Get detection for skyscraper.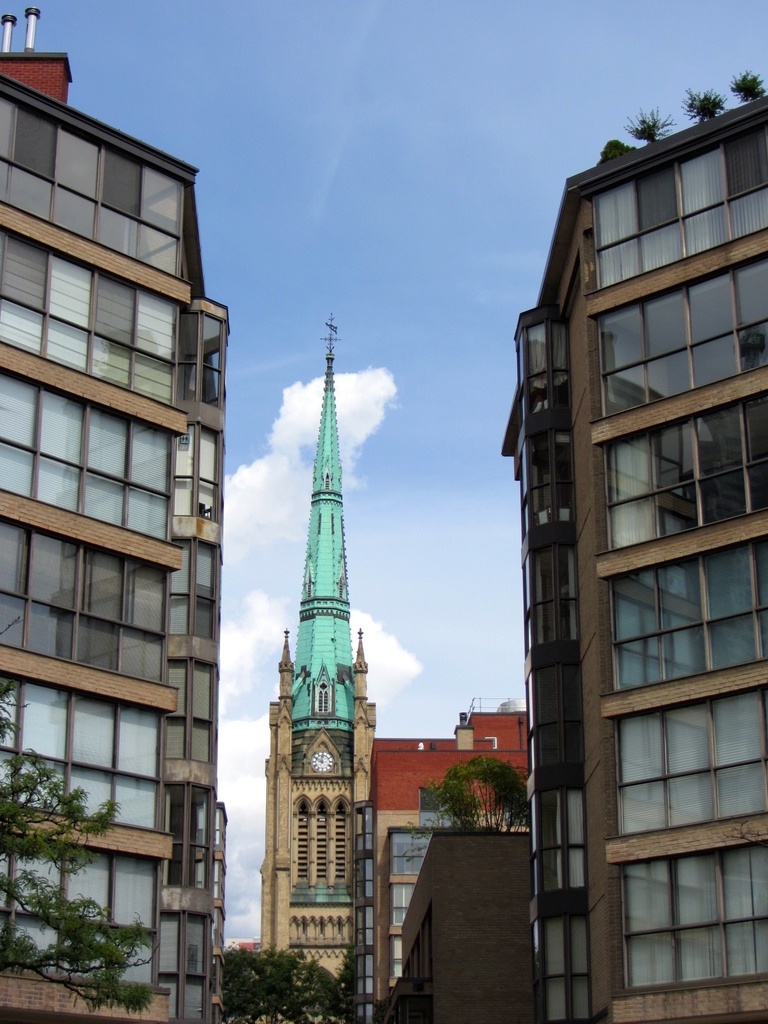
Detection: 499,80,762,1023.
